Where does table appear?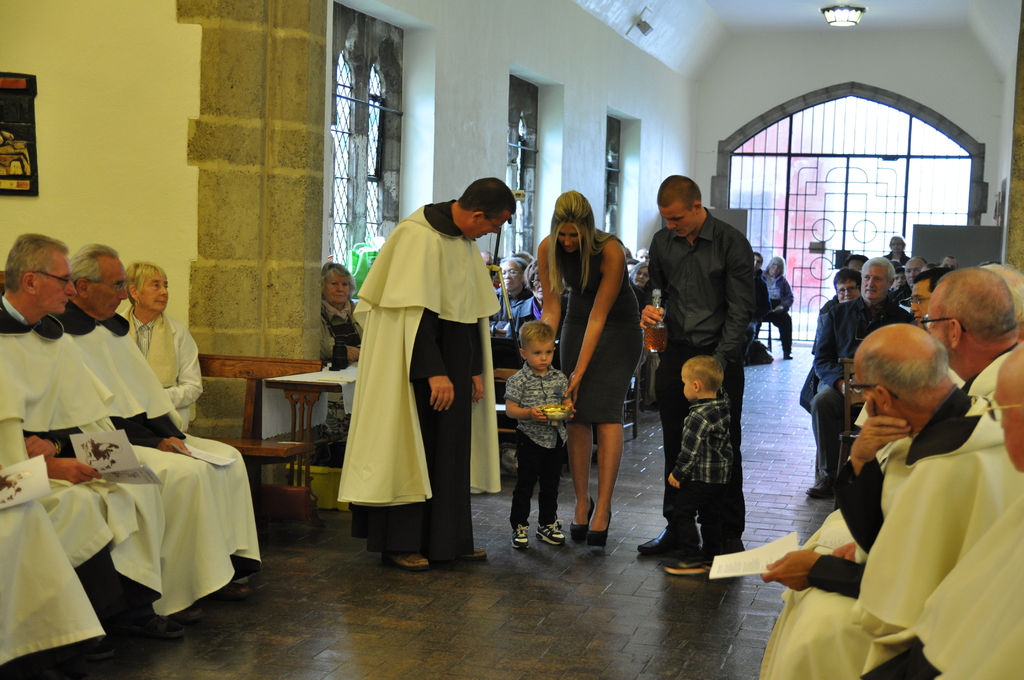
Appears at <region>260, 352, 352, 482</region>.
